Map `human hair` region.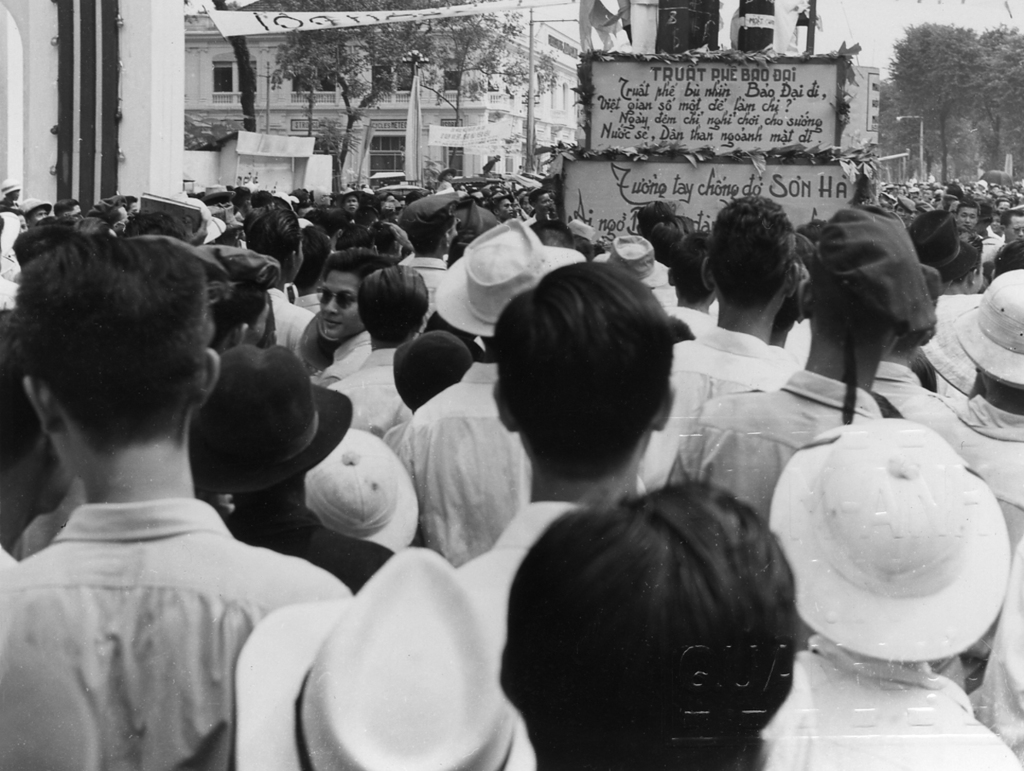
Mapped to (672, 227, 716, 300).
